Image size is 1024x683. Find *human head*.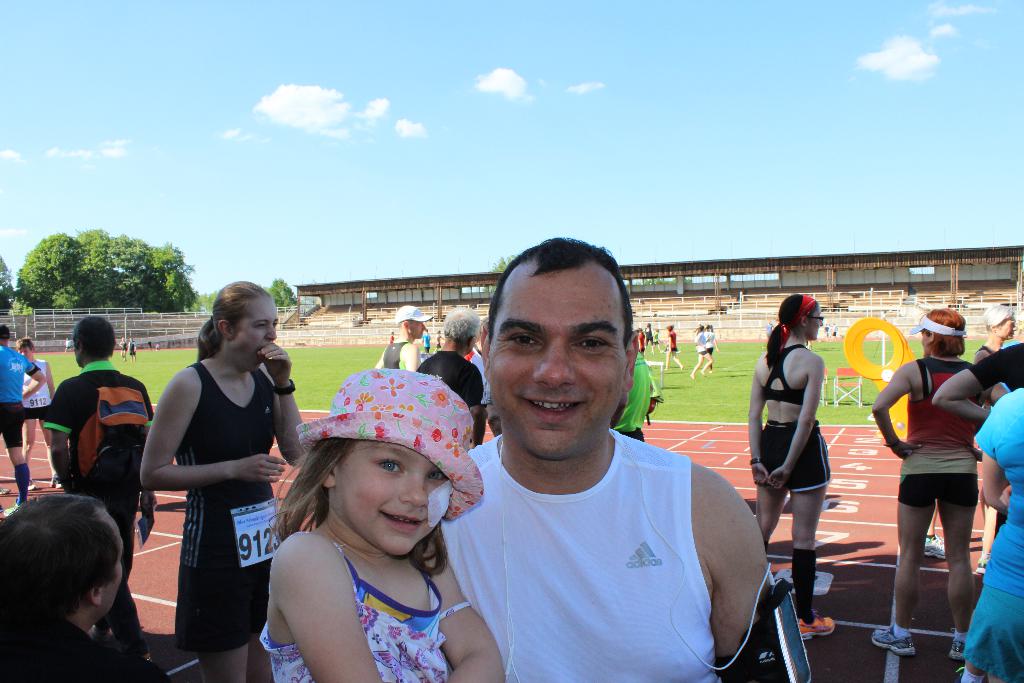
bbox=[0, 495, 125, 623].
